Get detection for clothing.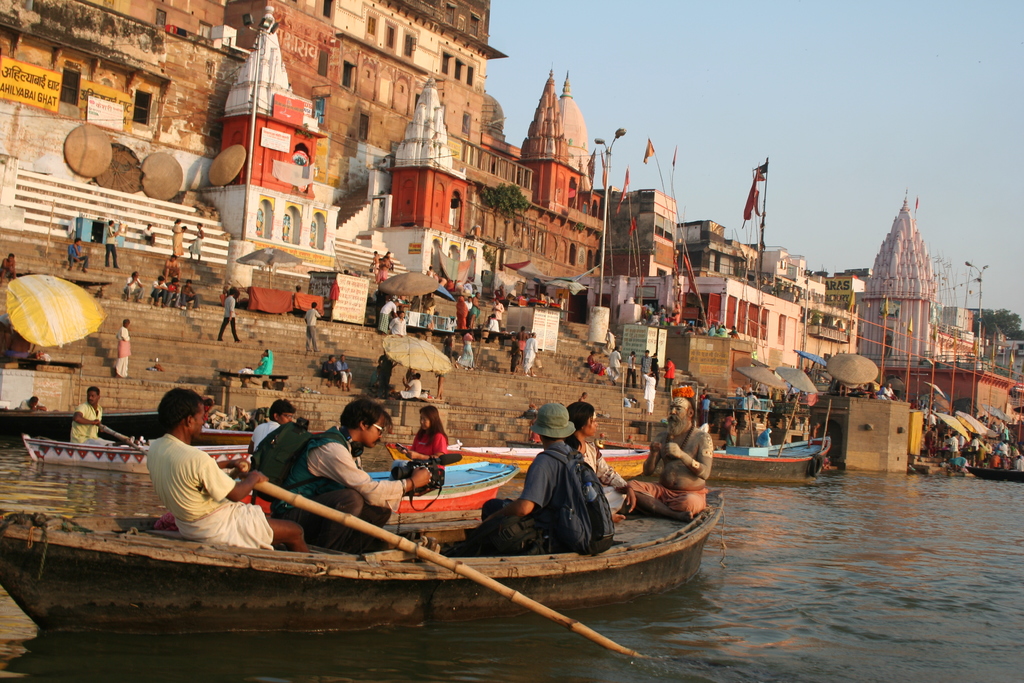
Detection: 924/410/1022/469.
